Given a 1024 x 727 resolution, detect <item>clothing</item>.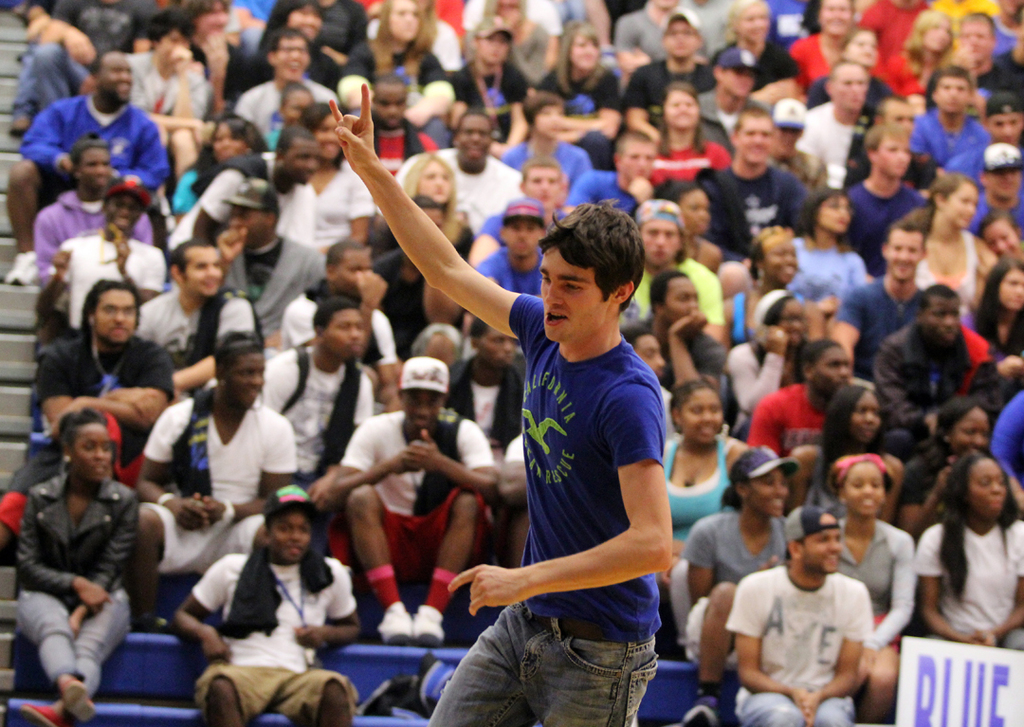
(x1=833, y1=512, x2=923, y2=647).
